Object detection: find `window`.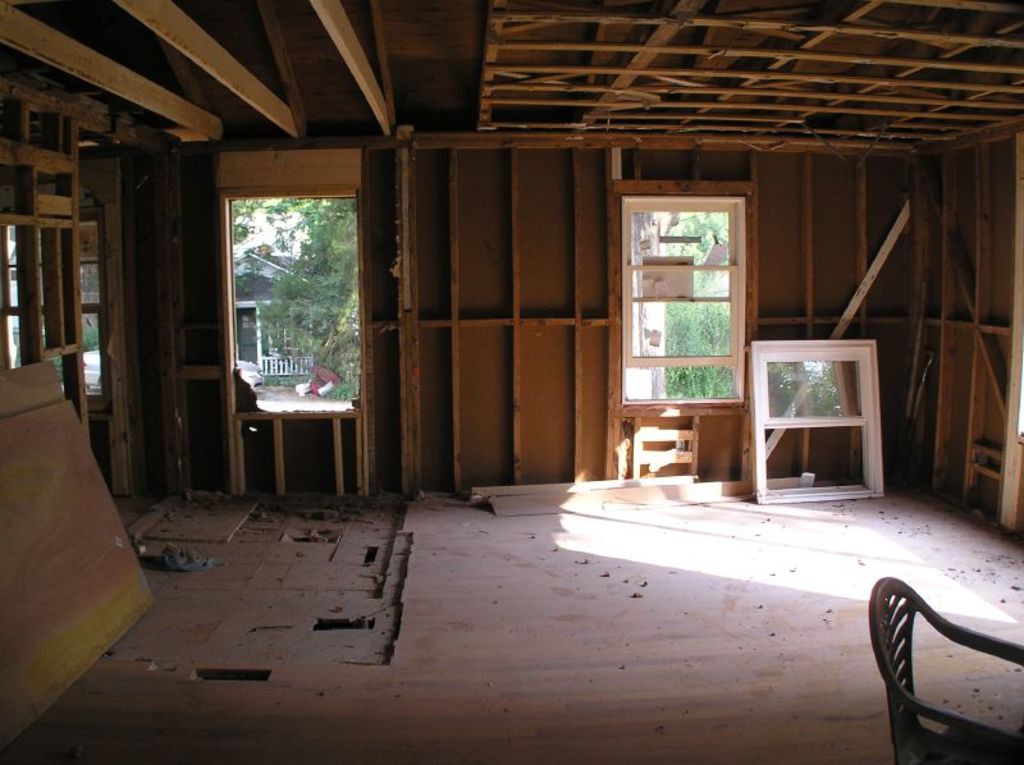
<box>4,203,111,409</box>.
